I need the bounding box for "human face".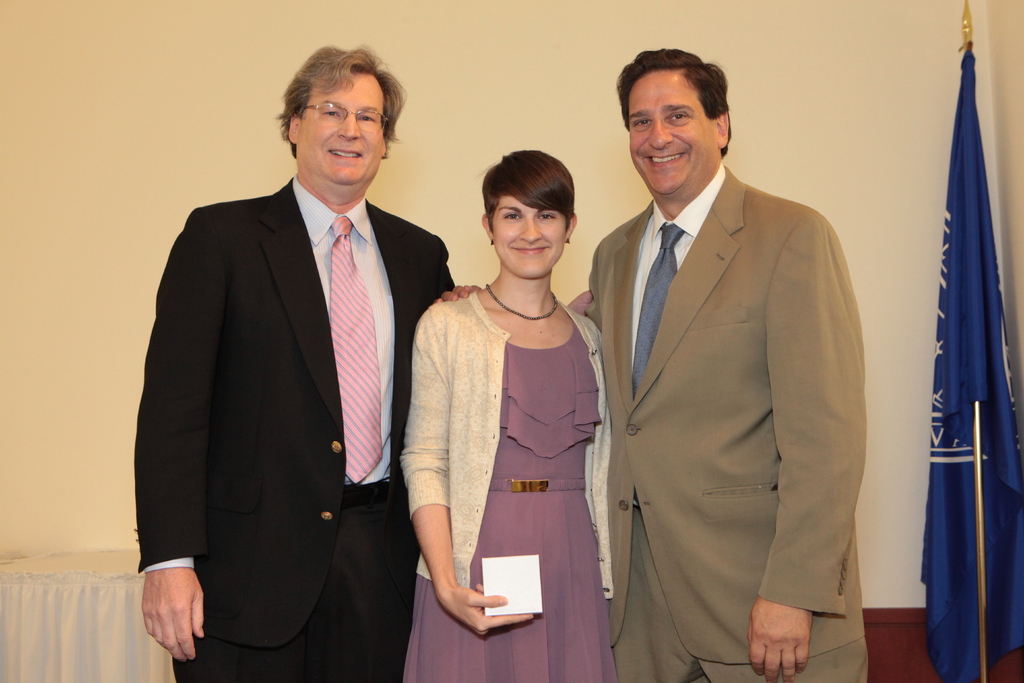
Here it is: box=[629, 65, 719, 202].
